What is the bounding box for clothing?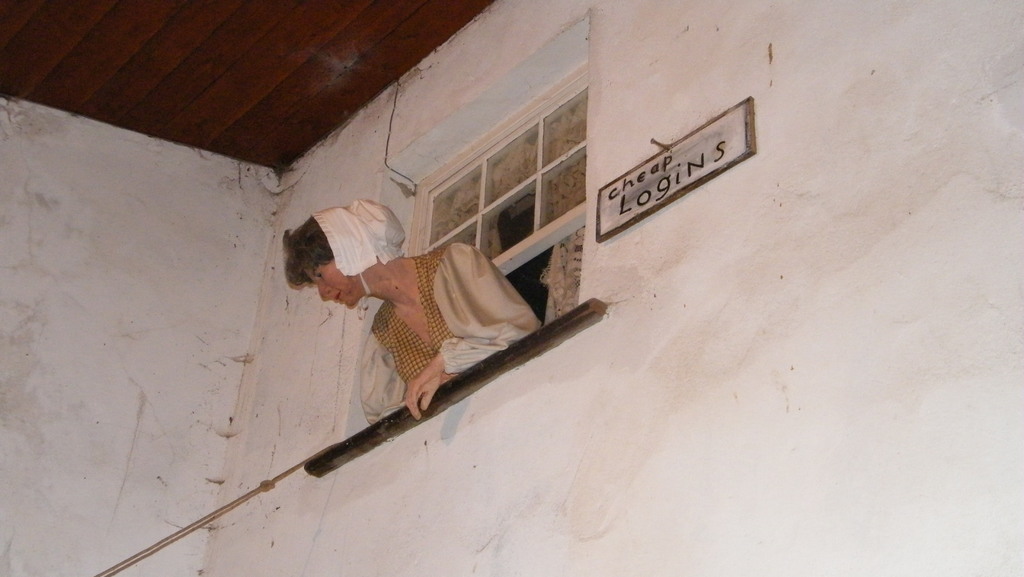
select_region(356, 238, 540, 430).
